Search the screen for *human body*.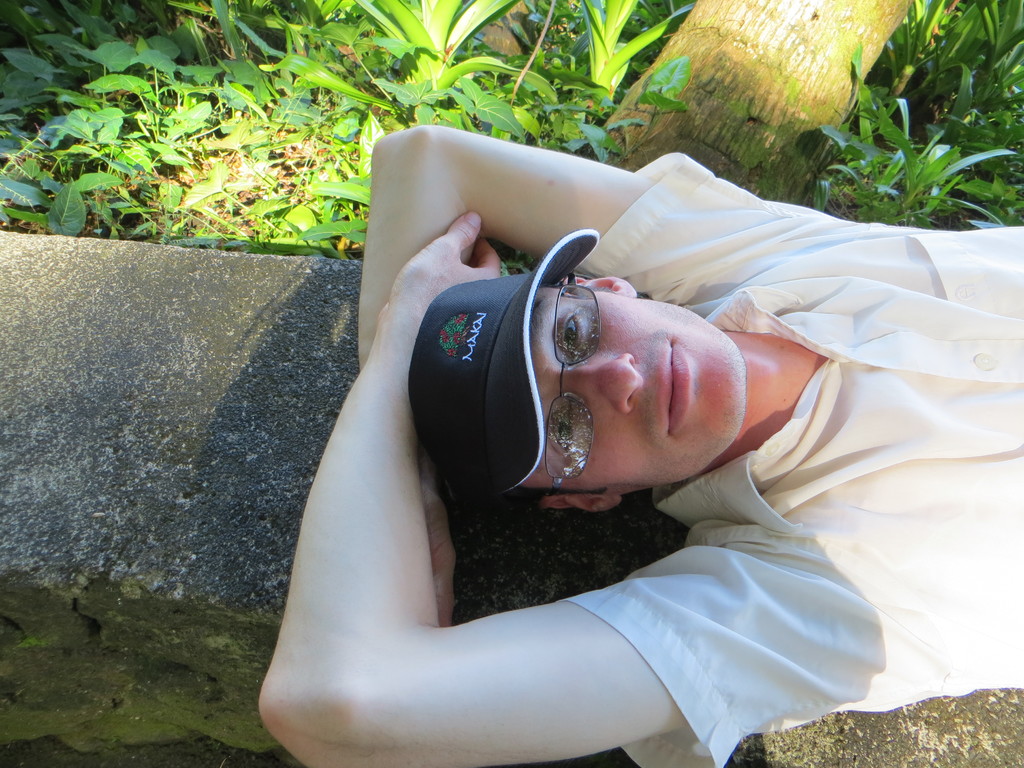
Found at bbox(244, 57, 949, 754).
